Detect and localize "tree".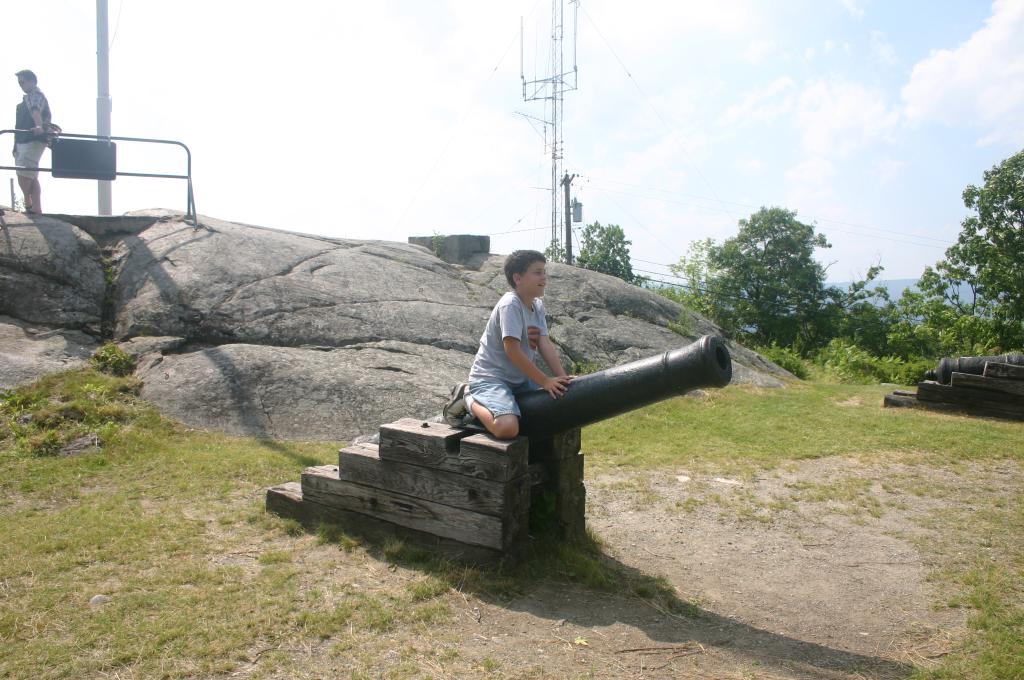
Localized at 708,191,859,346.
